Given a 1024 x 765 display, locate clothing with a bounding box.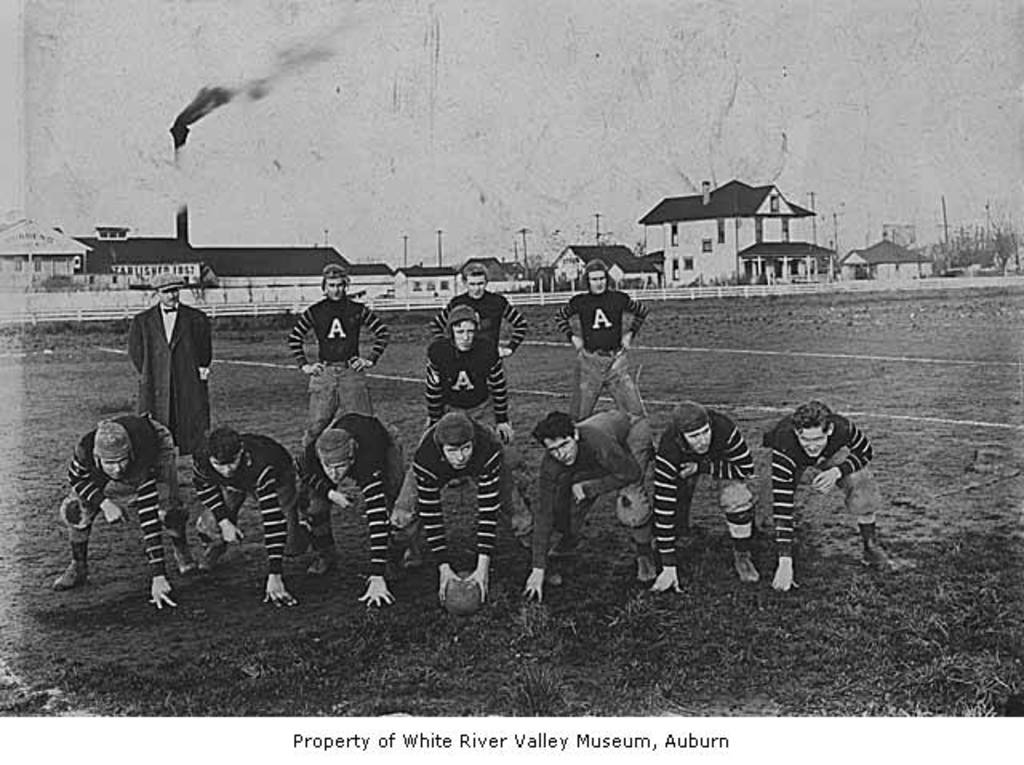
Located: {"x1": 69, "y1": 415, "x2": 182, "y2": 579}.
